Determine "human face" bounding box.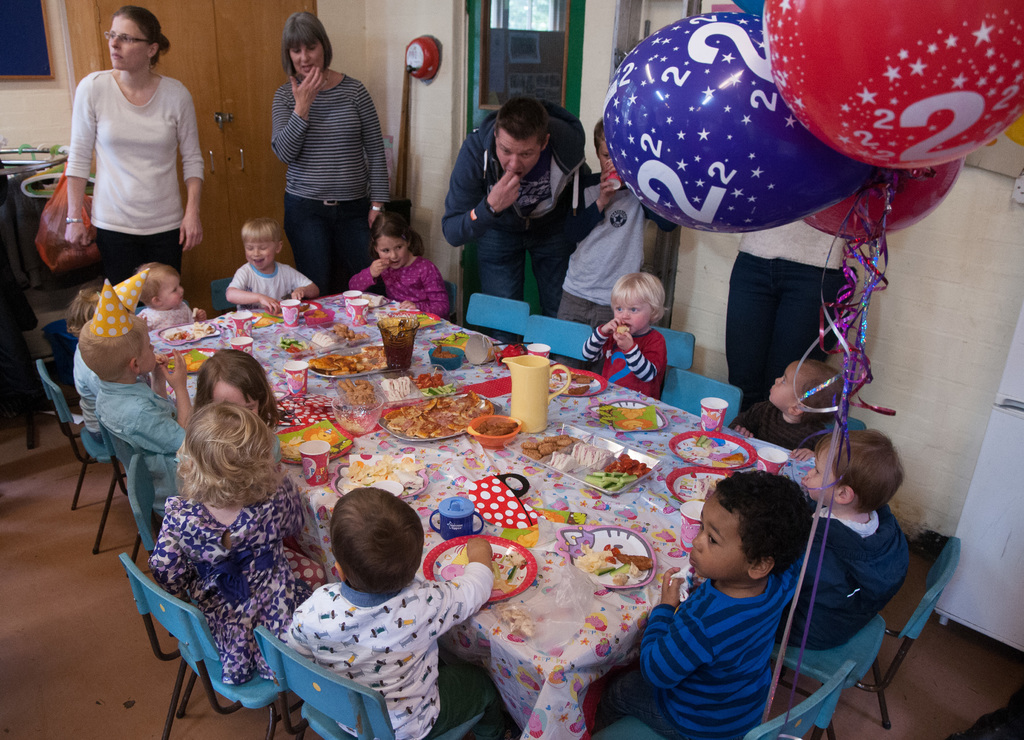
Determined: rect(137, 332, 156, 372).
